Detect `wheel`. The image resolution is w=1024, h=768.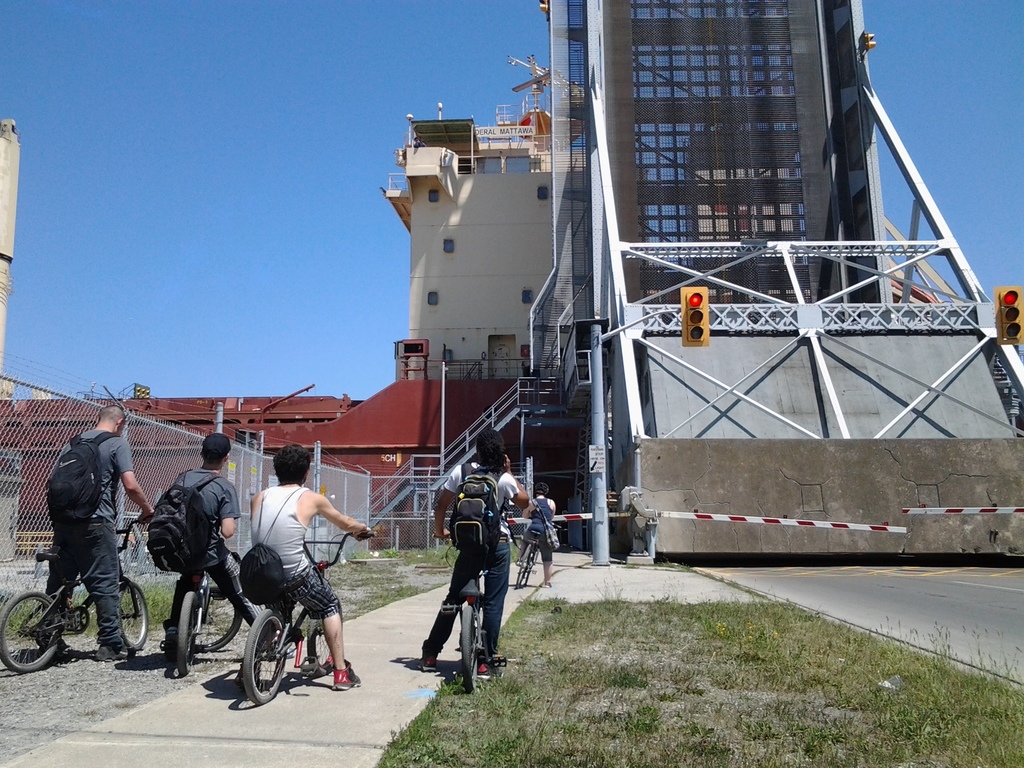
<region>461, 605, 481, 690</region>.
